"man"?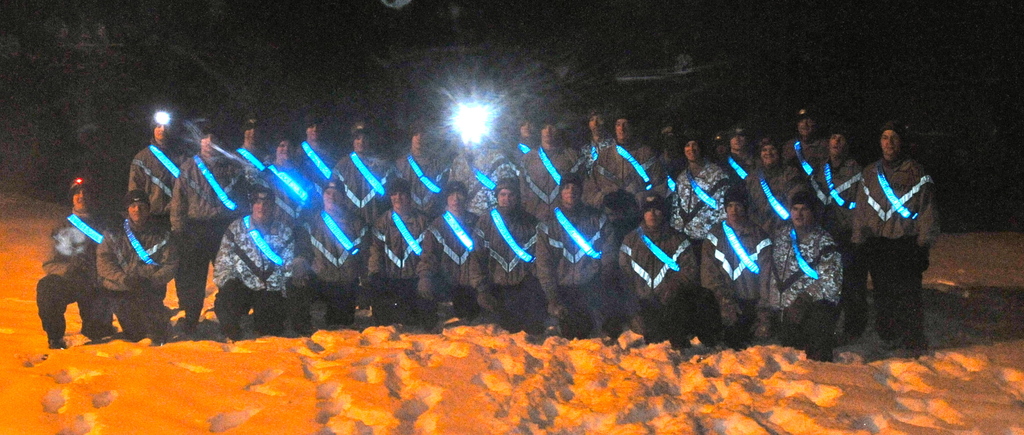
Rect(390, 122, 446, 222)
